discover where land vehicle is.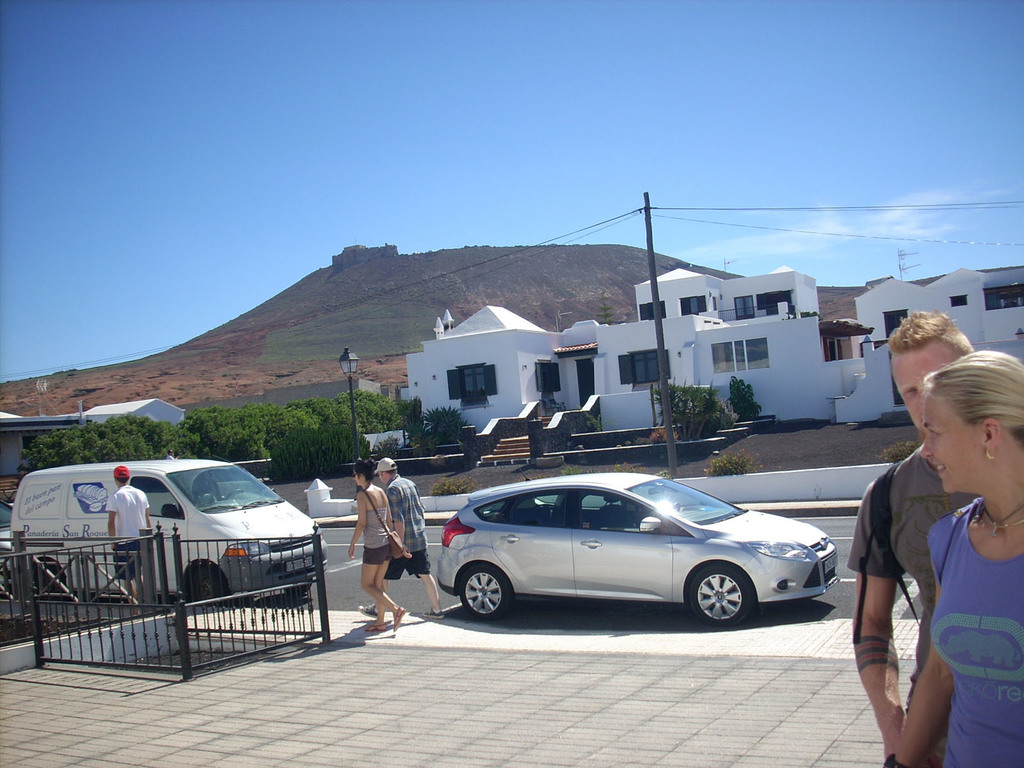
Discovered at x1=421 y1=460 x2=884 y2=632.
